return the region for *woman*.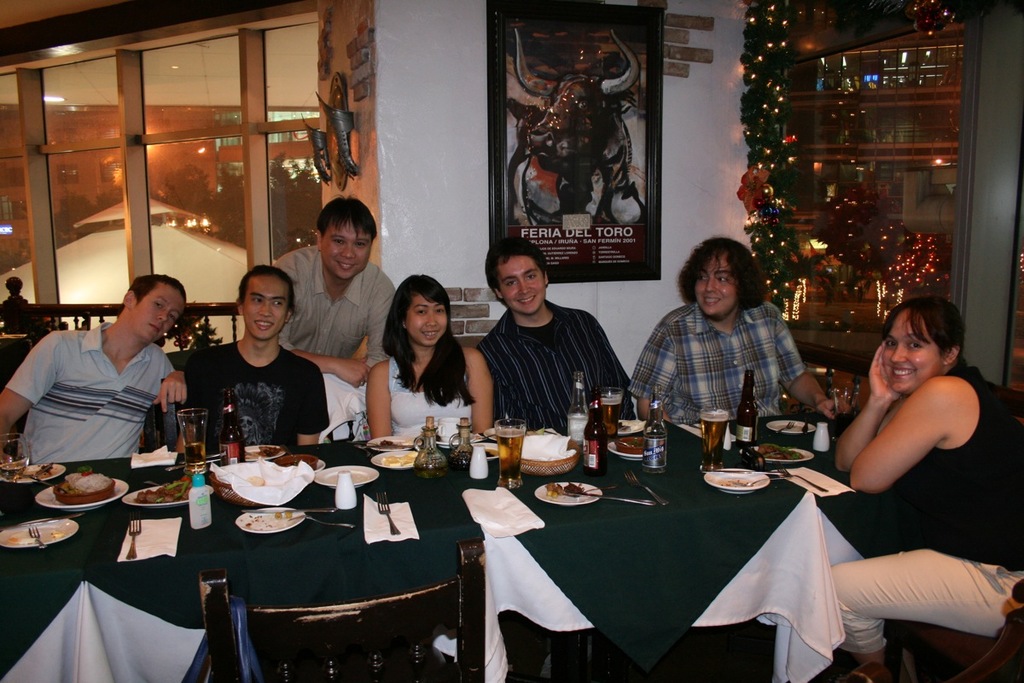
Rect(364, 275, 492, 455).
